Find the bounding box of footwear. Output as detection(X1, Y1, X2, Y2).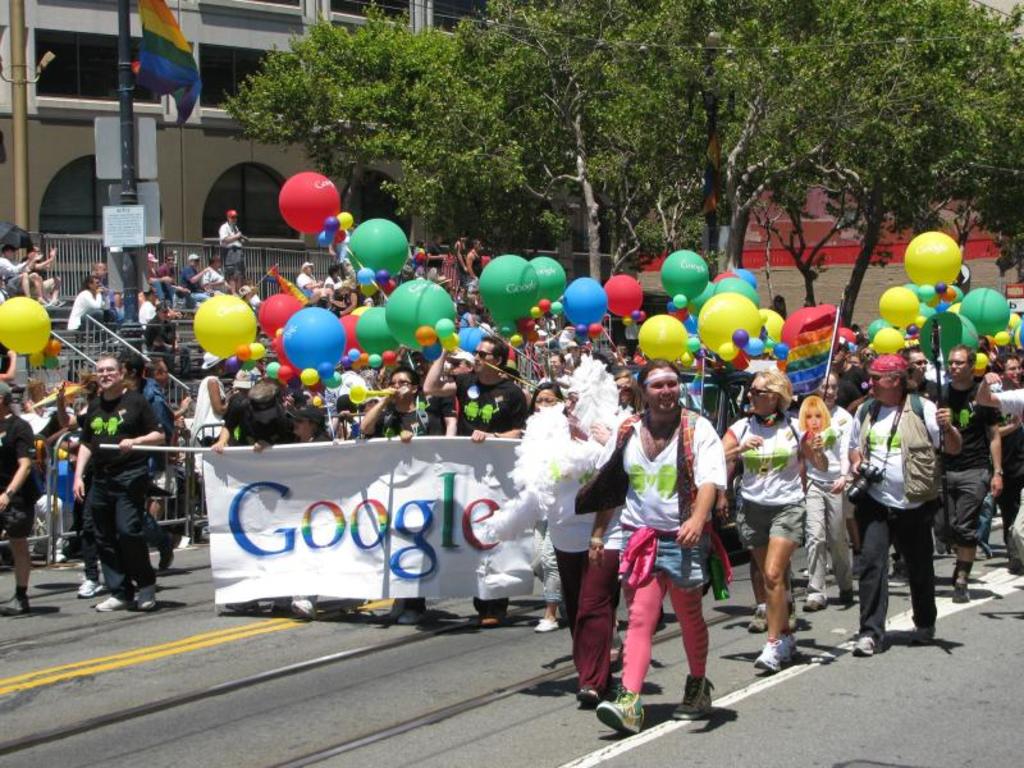
detection(532, 617, 562, 628).
